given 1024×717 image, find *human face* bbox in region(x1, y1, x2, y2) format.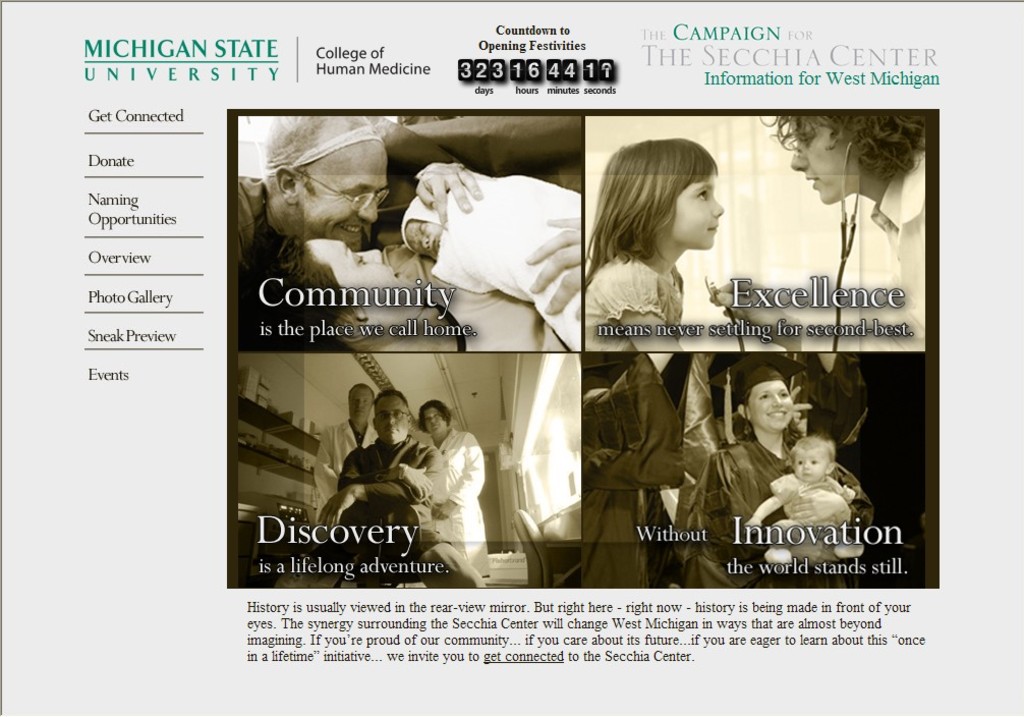
region(792, 442, 829, 481).
